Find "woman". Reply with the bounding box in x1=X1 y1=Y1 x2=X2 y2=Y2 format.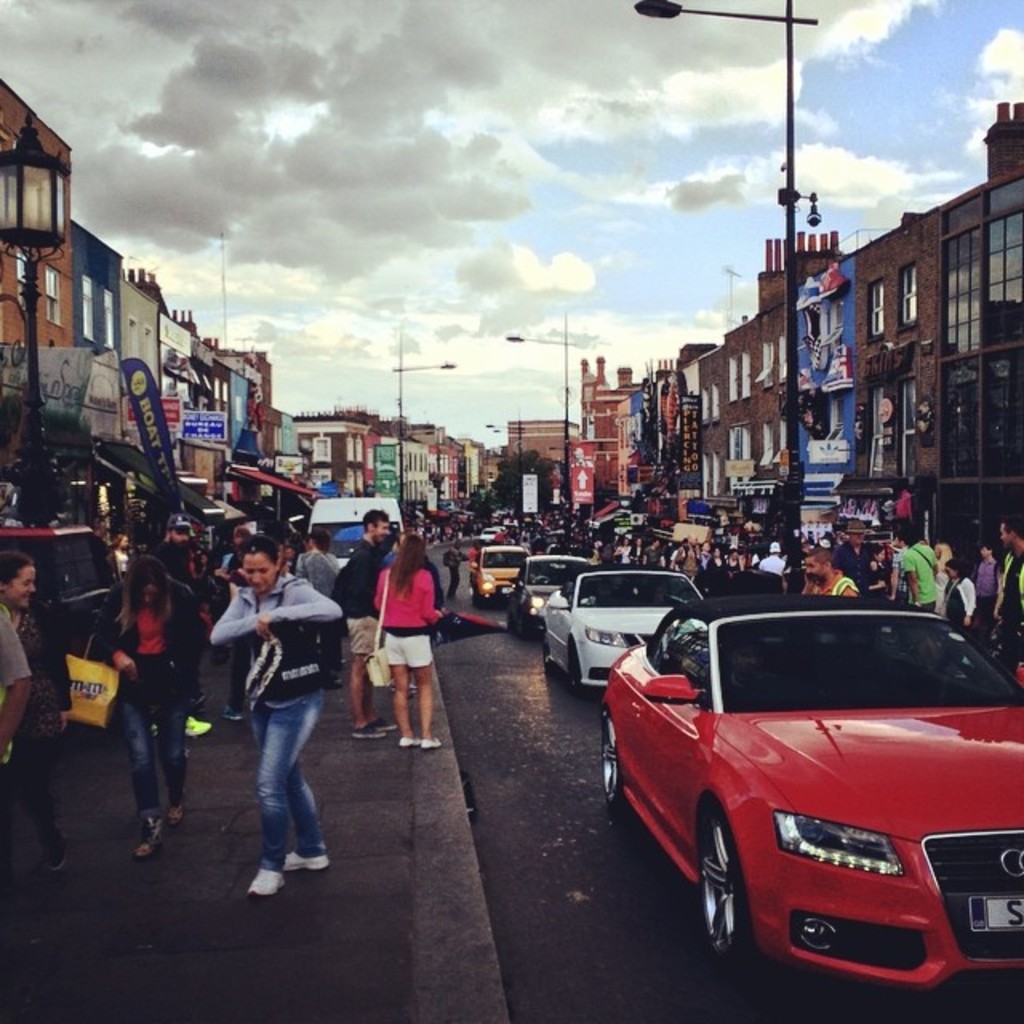
x1=203 y1=531 x2=342 y2=907.
